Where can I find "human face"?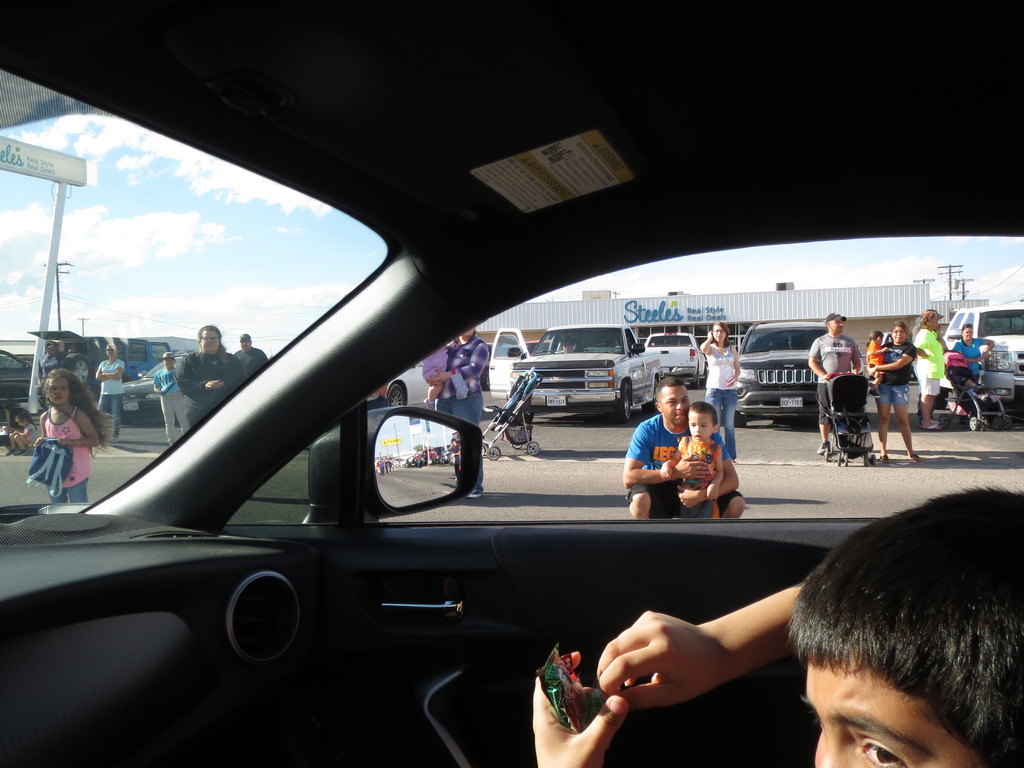
You can find it at crop(959, 328, 973, 341).
